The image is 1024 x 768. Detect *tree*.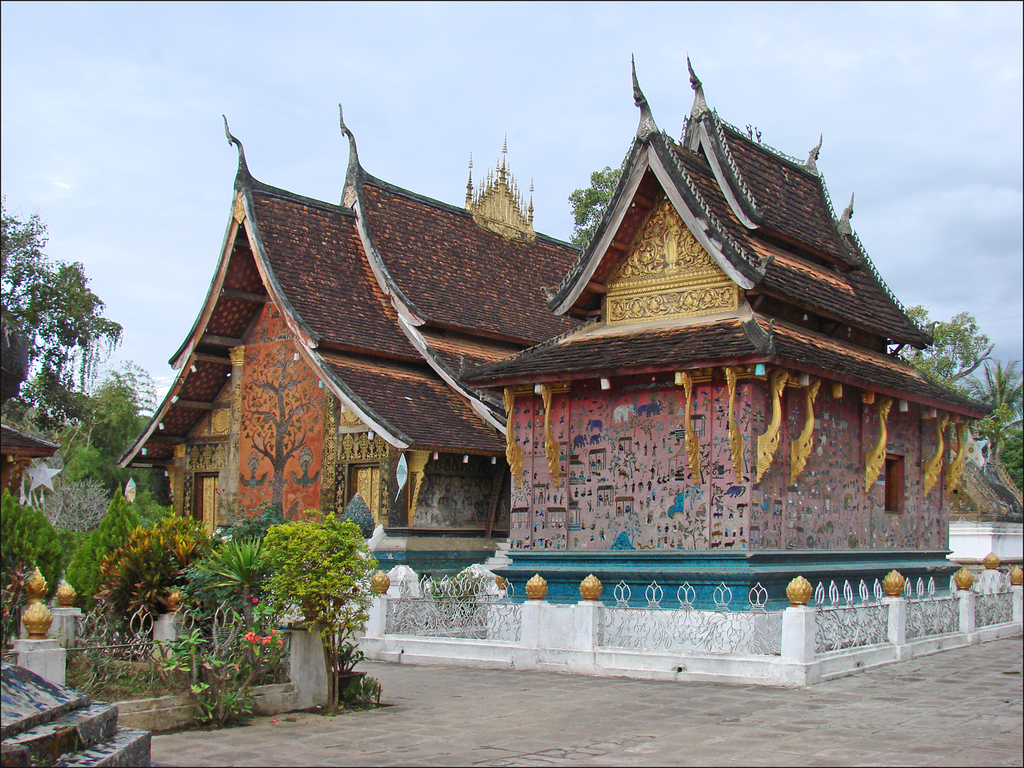
Detection: select_region(906, 296, 1023, 518).
